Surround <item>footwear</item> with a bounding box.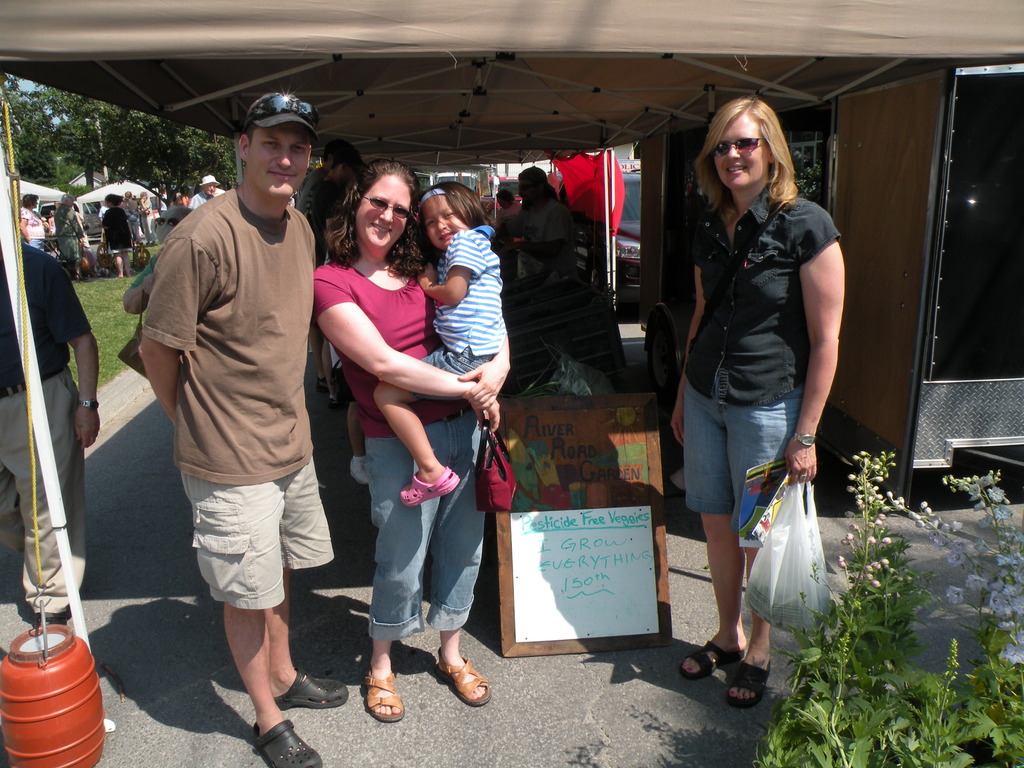
<box>678,636,750,683</box>.
